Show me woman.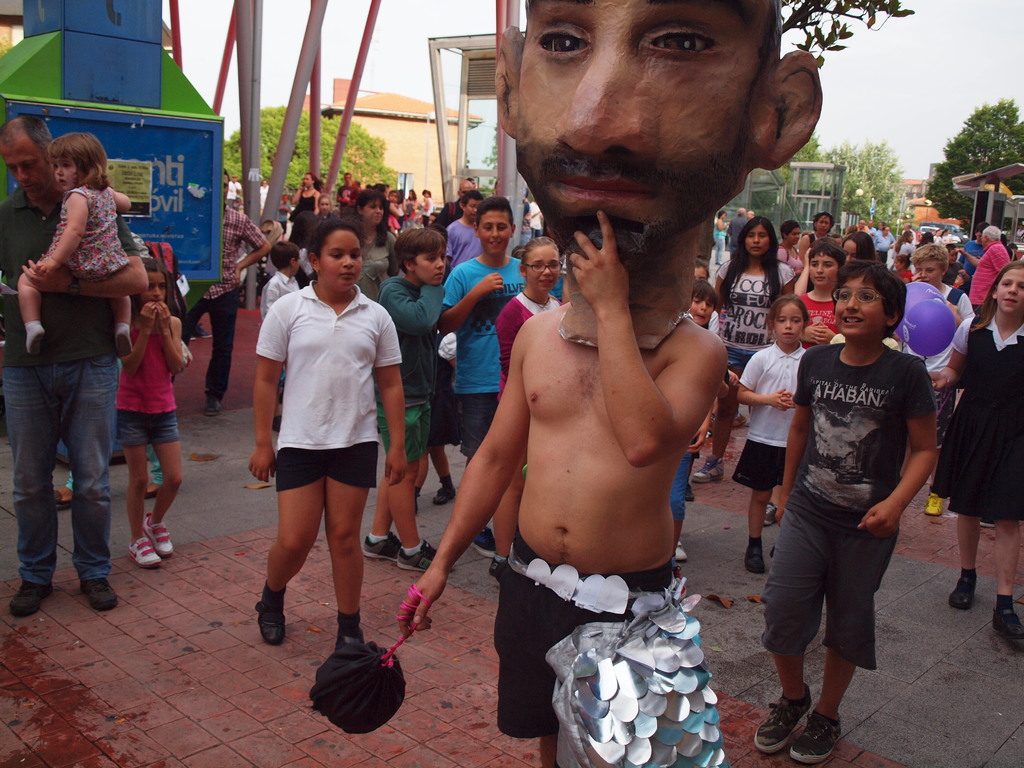
woman is here: [239, 225, 403, 687].
